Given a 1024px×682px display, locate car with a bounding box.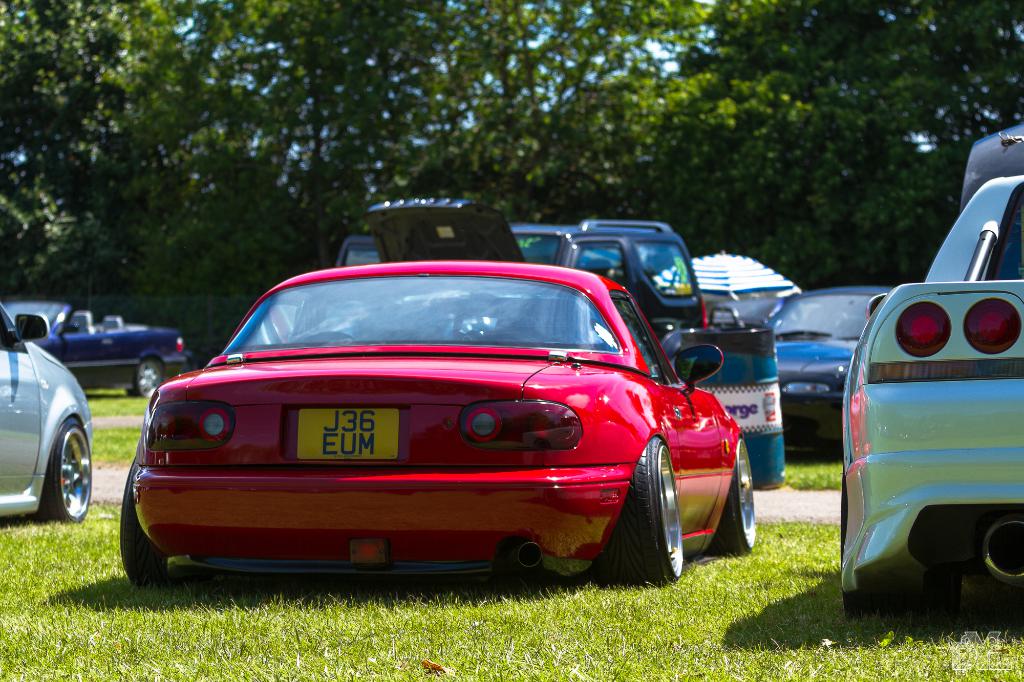
Located: [x1=340, y1=215, x2=714, y2=376].
